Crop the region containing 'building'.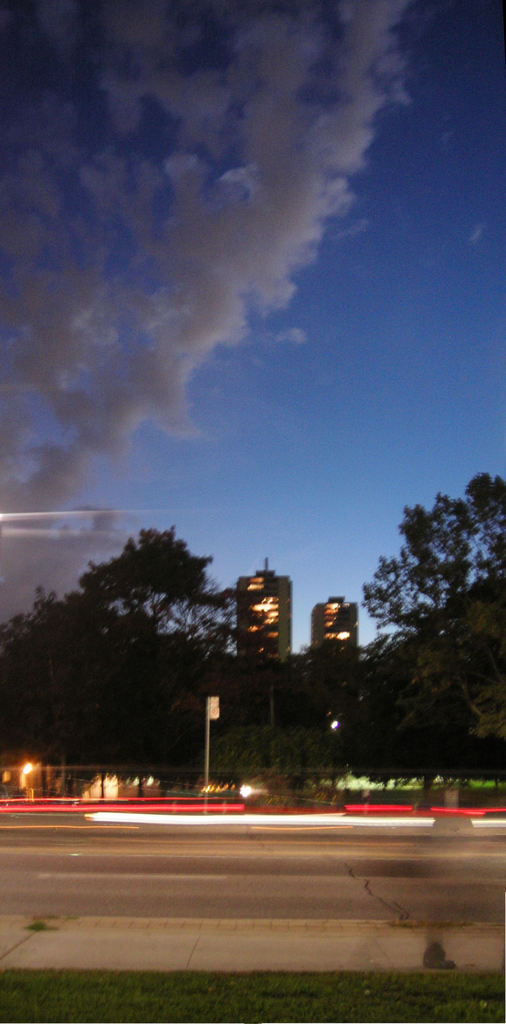
Crop region: 313:594:358:641.
